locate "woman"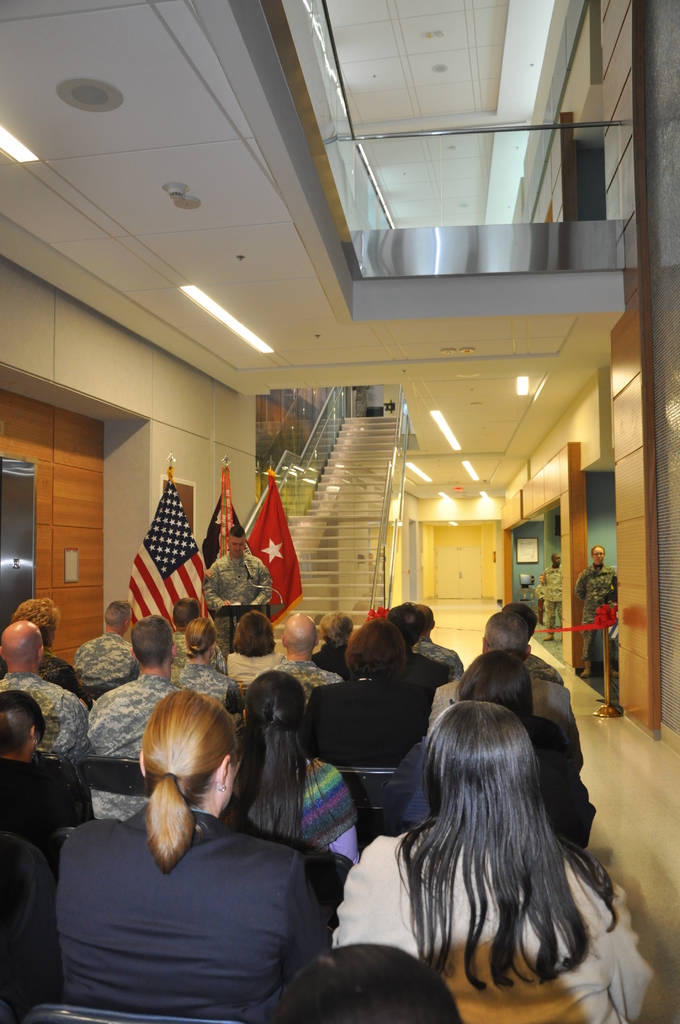
53/687/330/1023
